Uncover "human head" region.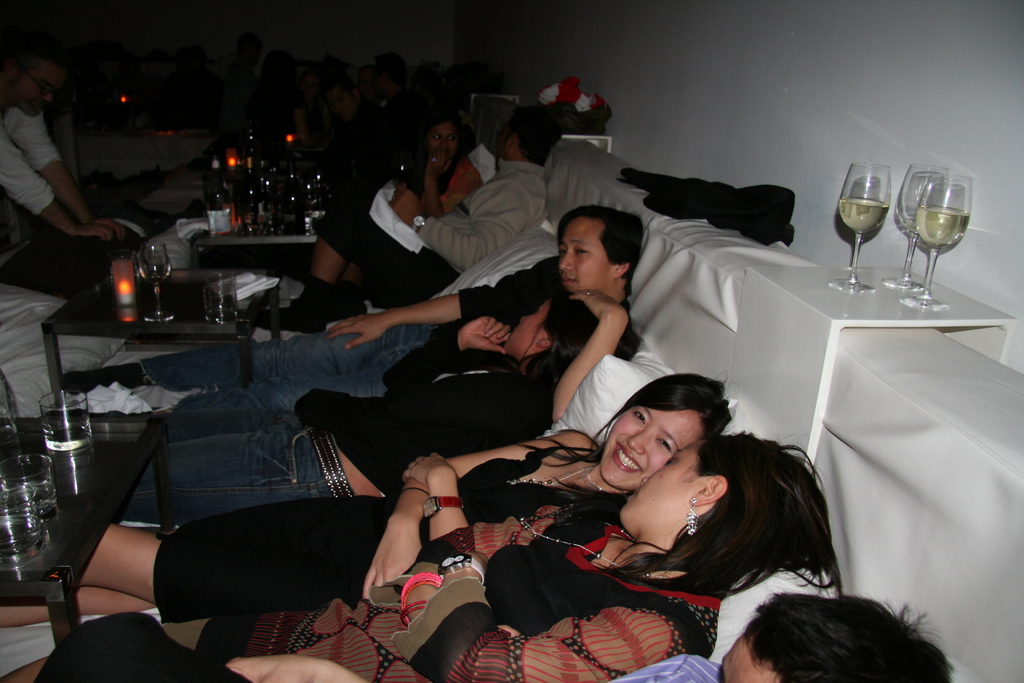
Uncovered: l=719, t=591, r=954, b=682.
